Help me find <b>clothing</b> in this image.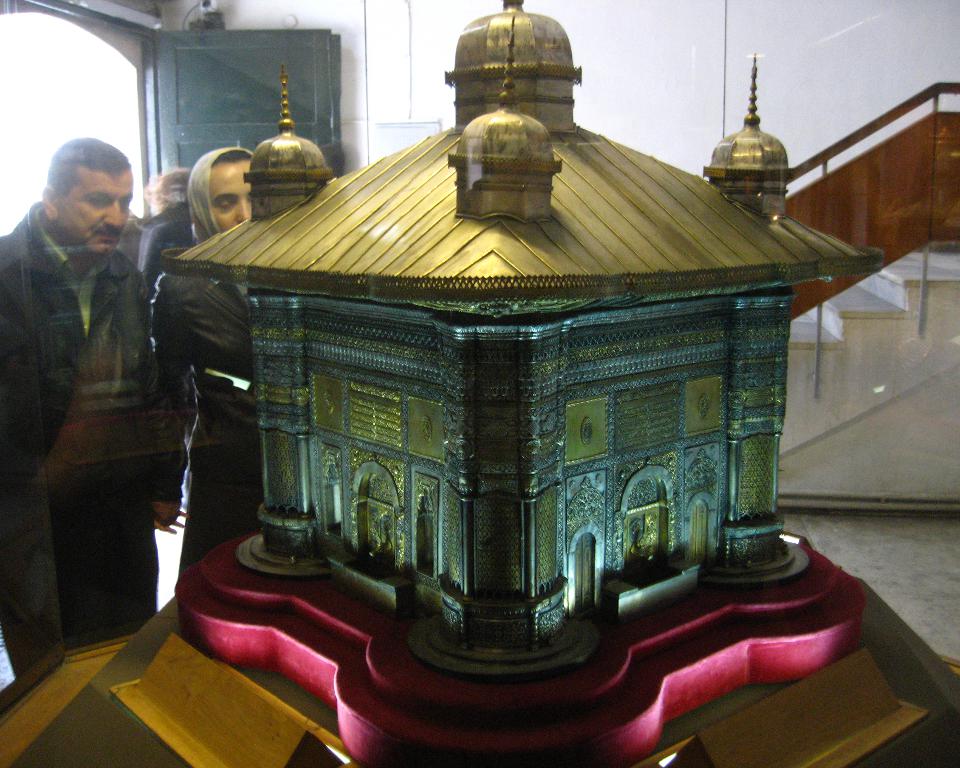
Found it: left=115, top=212, right=146, bottom=268.
